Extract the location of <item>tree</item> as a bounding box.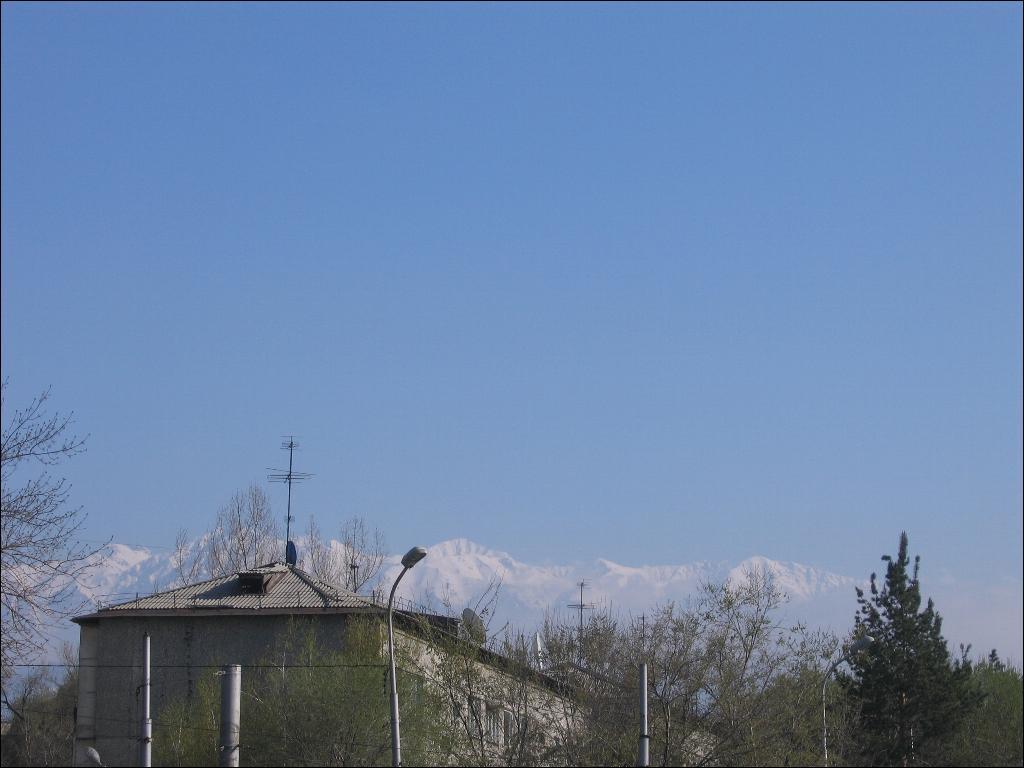
(846, 524, 961, 751).
